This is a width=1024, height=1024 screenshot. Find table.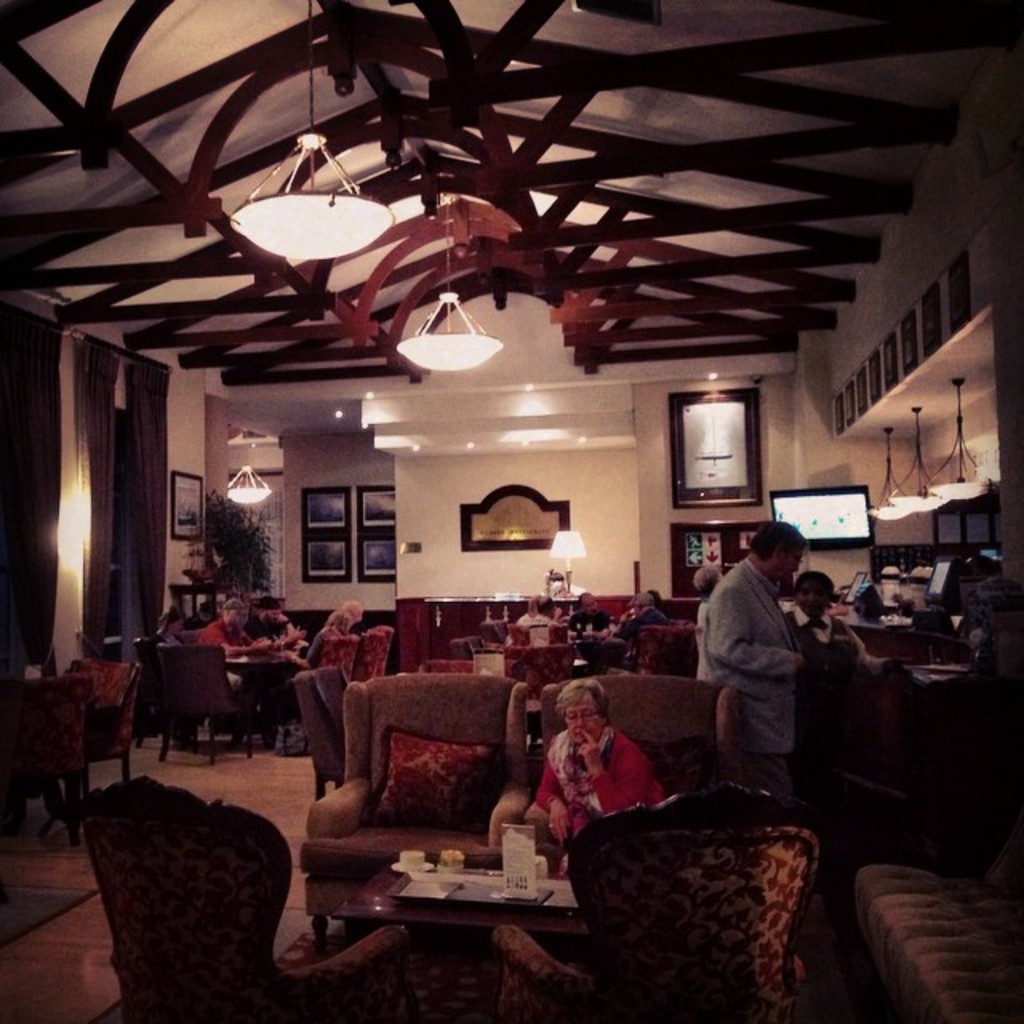
Bounding box: (x1=226, y1=653, x2=298, y2=720).
